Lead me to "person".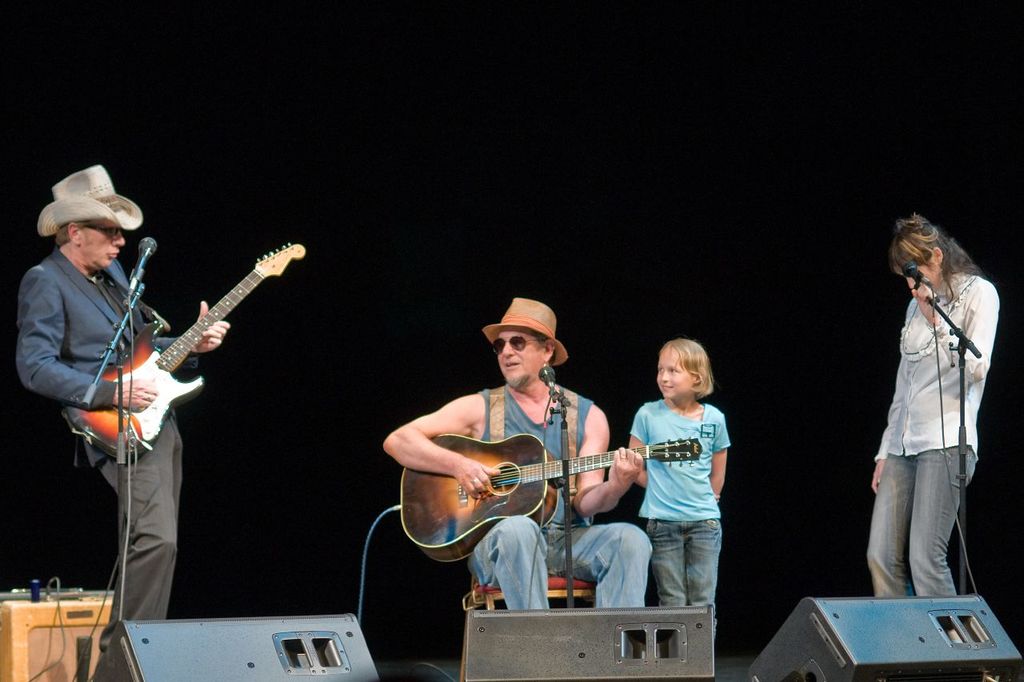
Lead to 382:301:657:607.
